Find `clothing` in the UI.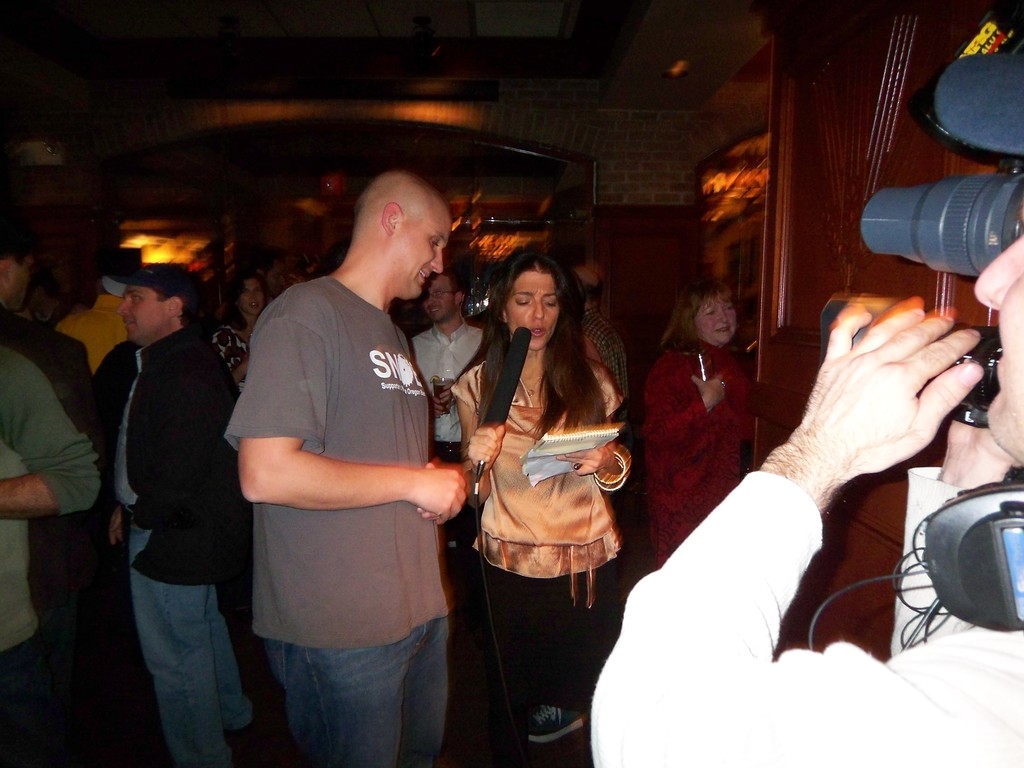
UI element at l=440, t=353, r=634, b=760.
